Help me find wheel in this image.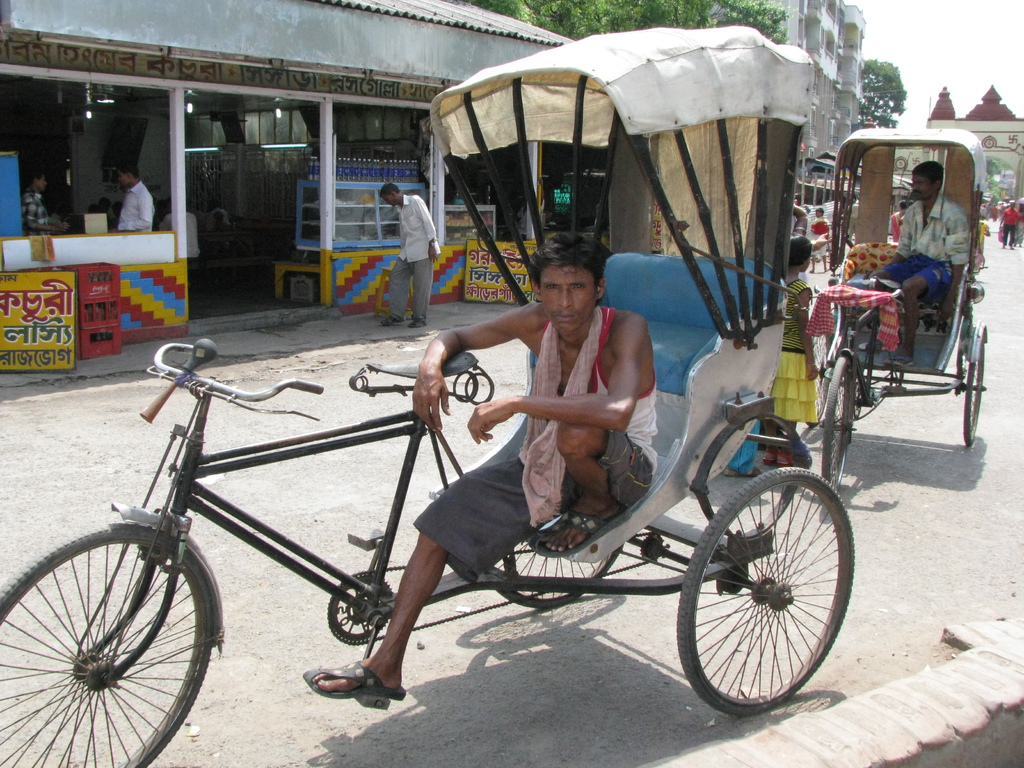
Found it: Rect(677, 467, 851, 716).
